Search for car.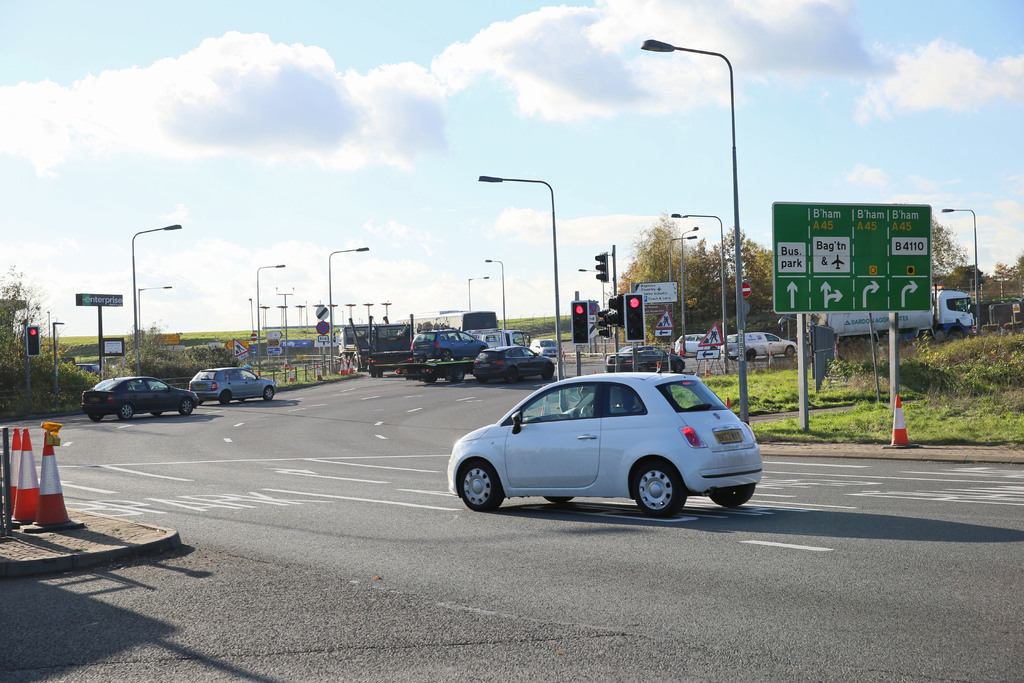
Found at <bbox>83, 374, 200, 420</bbox>.
